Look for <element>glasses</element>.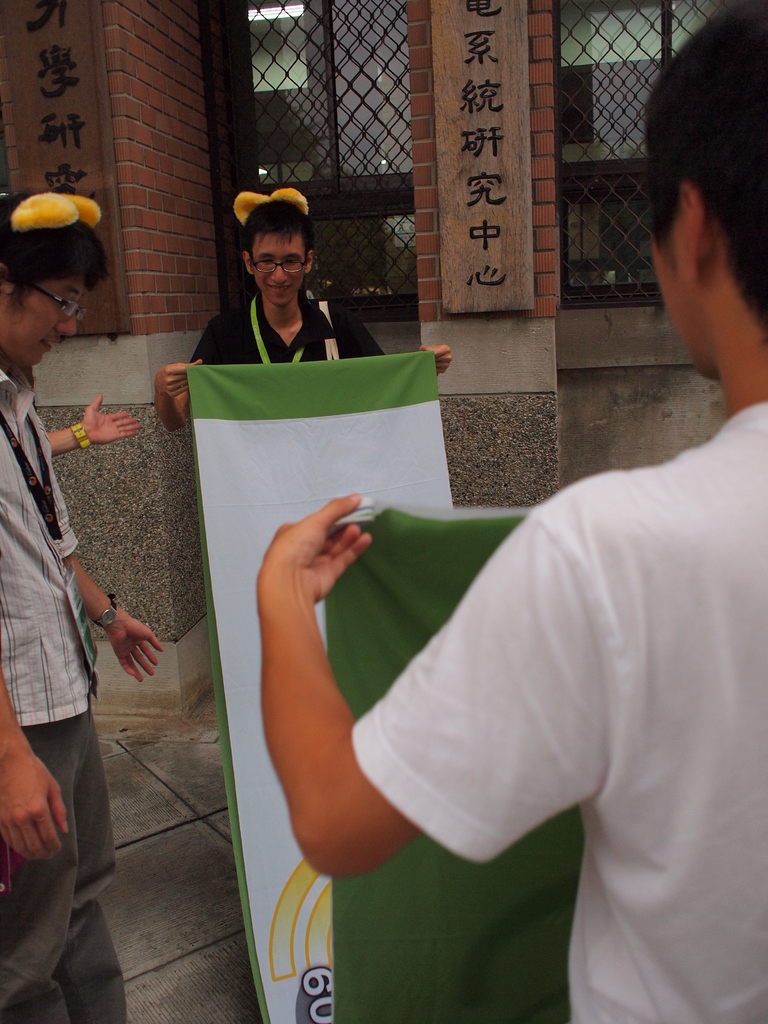
Found: Rect(6, 279, 88, 326).
